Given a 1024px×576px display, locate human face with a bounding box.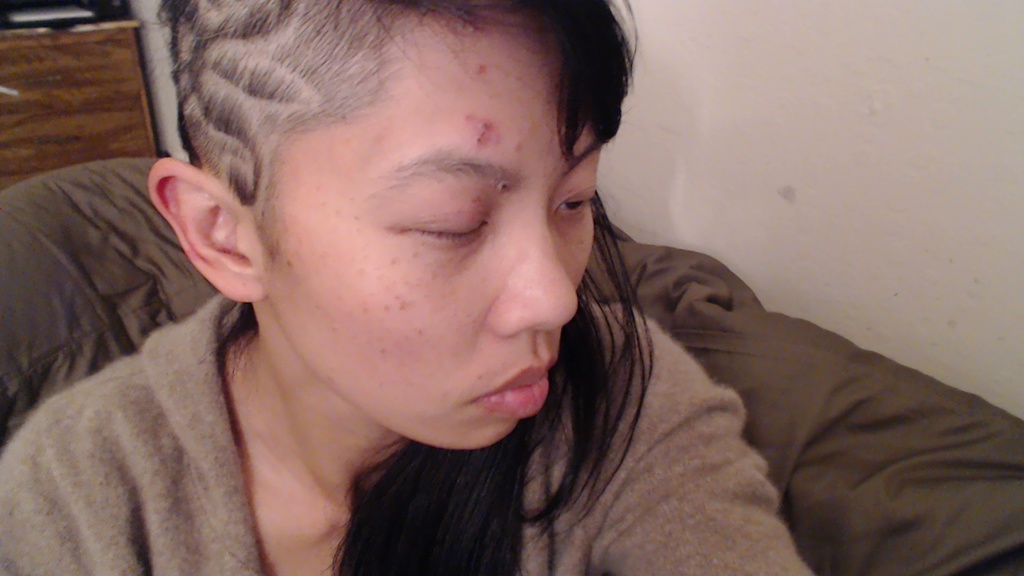
Located: detection(252, 11, 601, 450).
